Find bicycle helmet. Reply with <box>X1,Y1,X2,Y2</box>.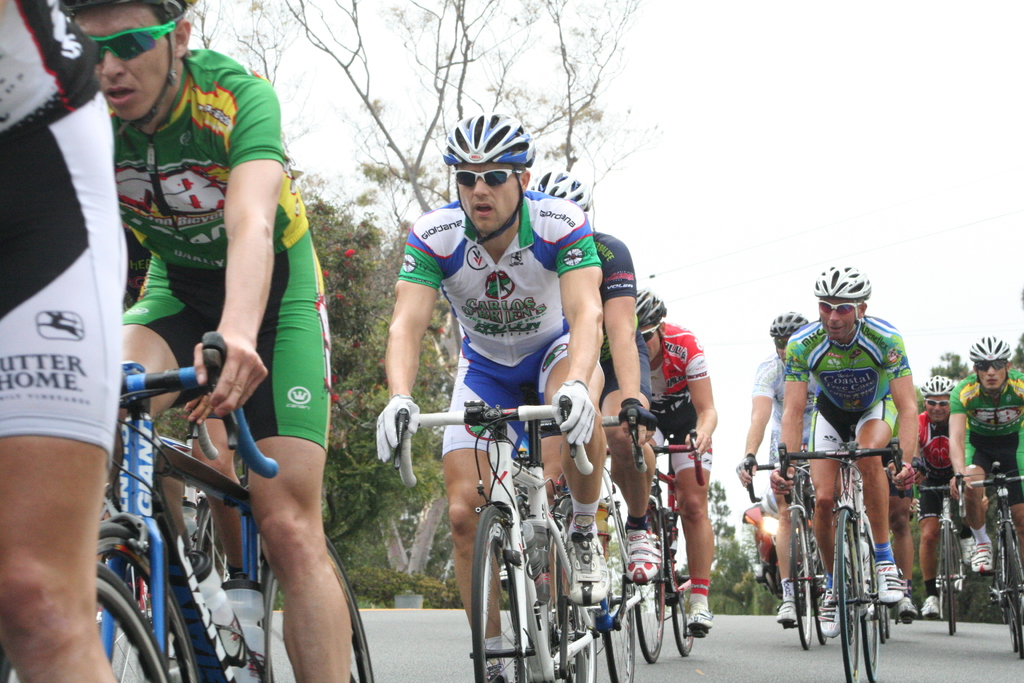
<box>767,311,812,340</box>.
